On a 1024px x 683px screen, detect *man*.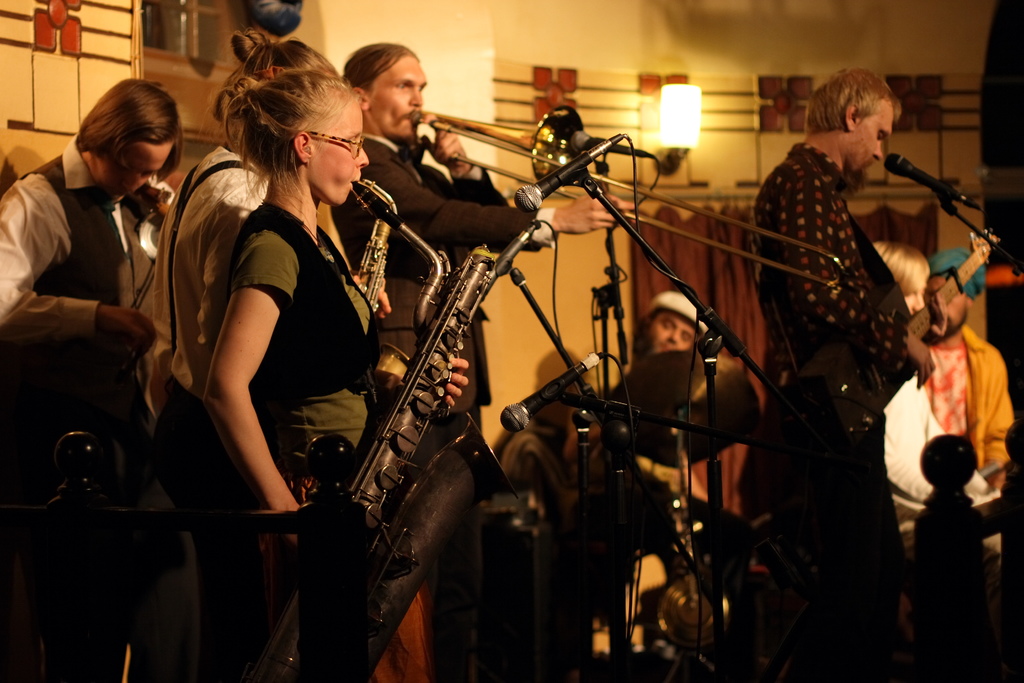
BBox(743, 54, 952, 579).
